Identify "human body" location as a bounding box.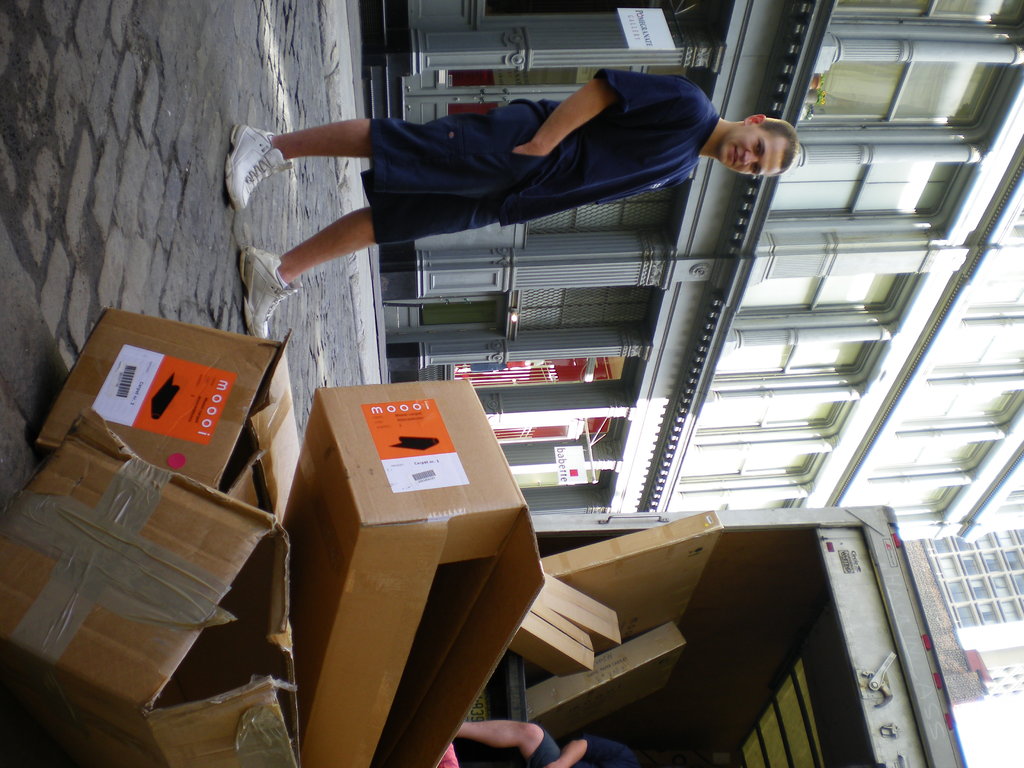
box(244, 49, 724, 346).
